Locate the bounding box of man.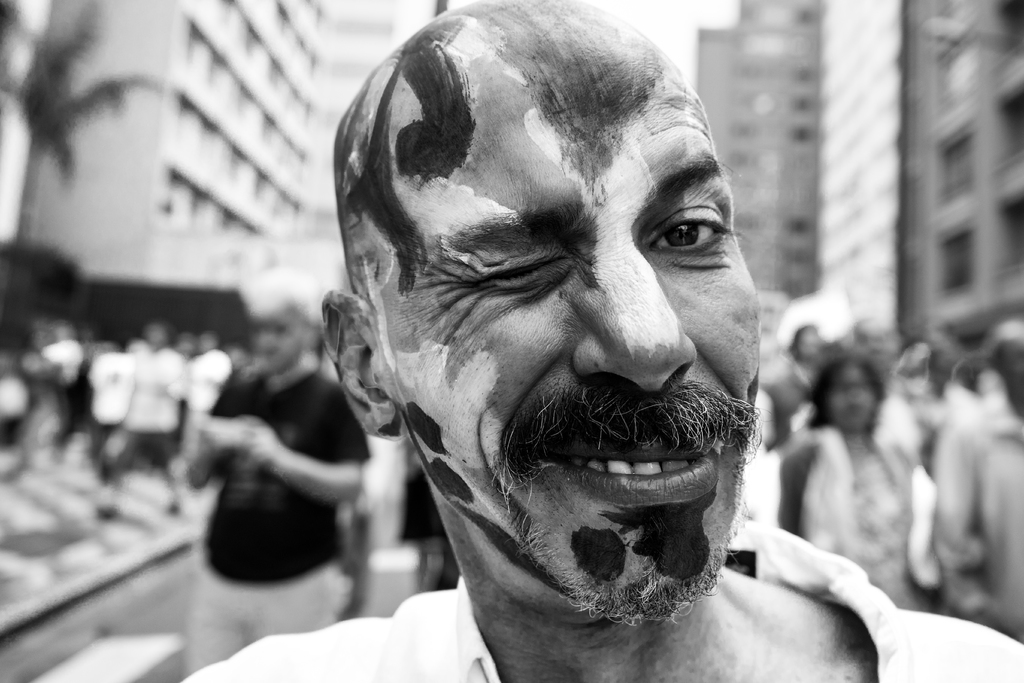
Bounding box: {"x1": 181, "y1": 285, "x2": 372, "y2": 674}.
